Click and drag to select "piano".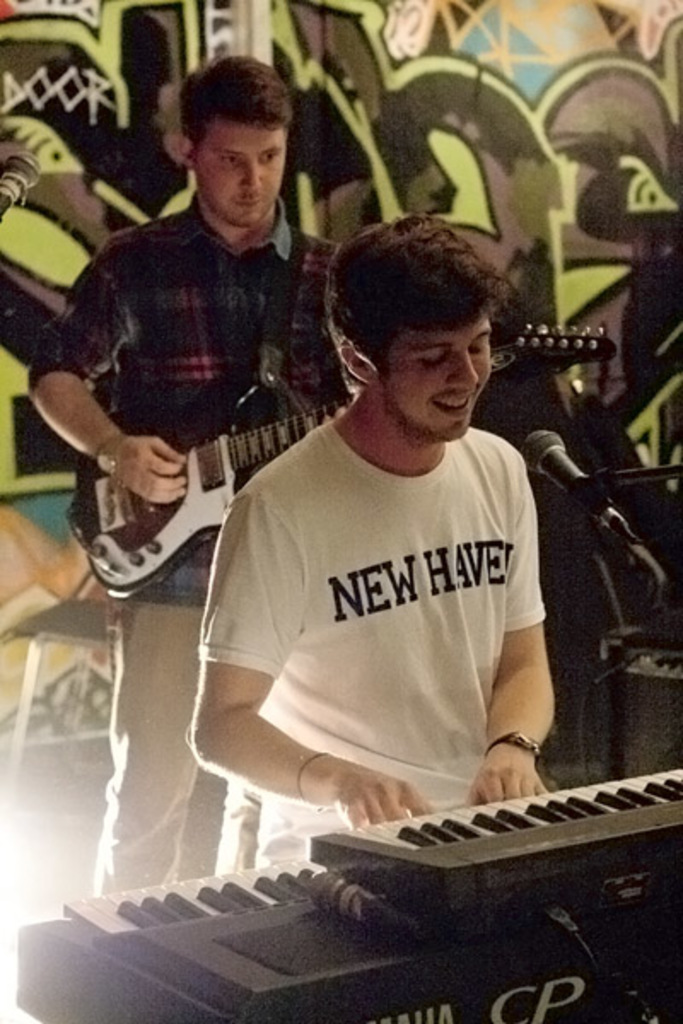
Selection: crop(102, 719, 682, 975).
